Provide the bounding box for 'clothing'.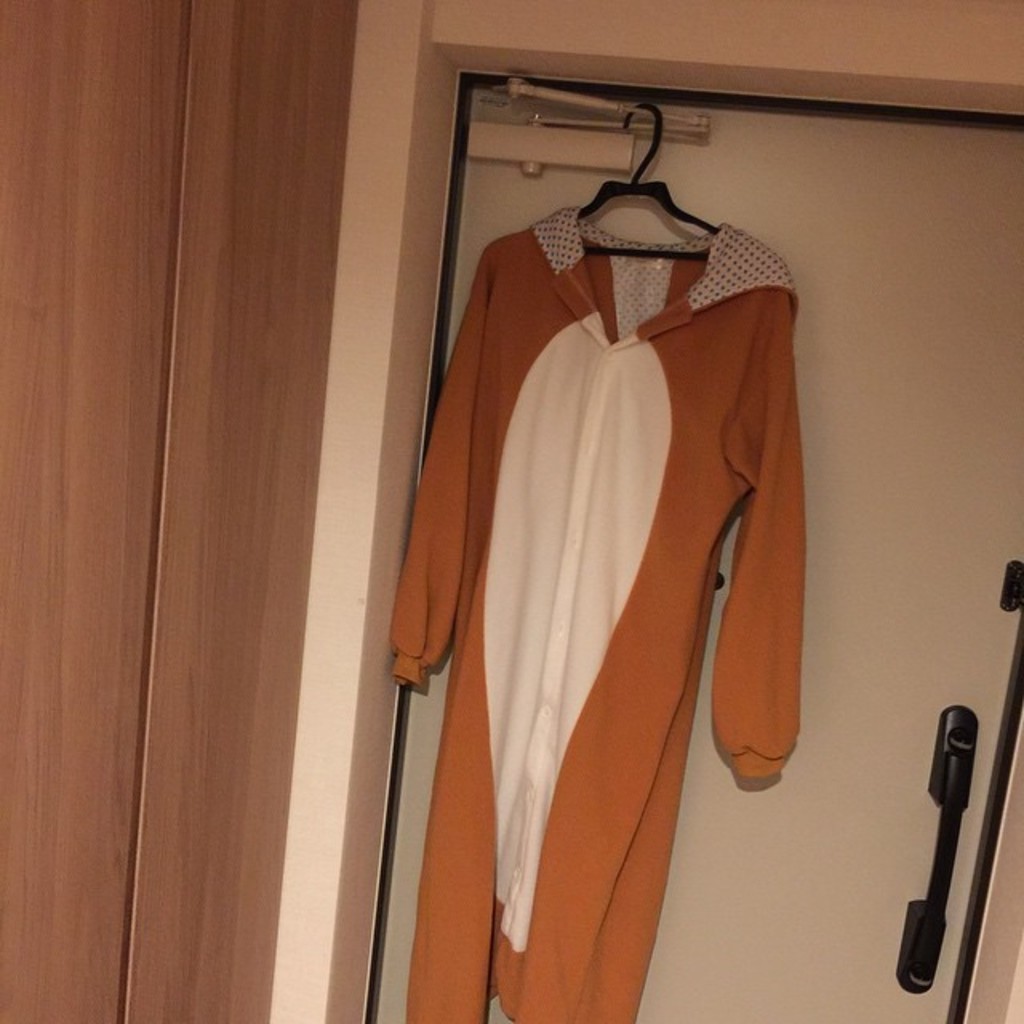
[left=453, top=157, right=814, bottom=1023].
